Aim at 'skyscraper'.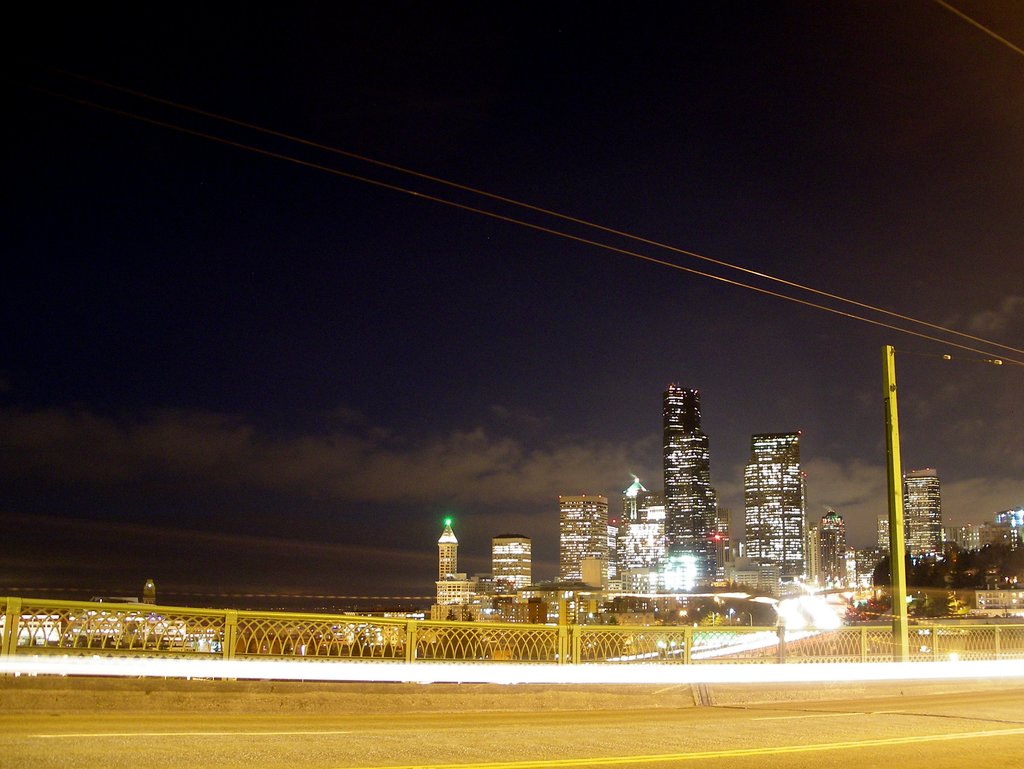
Aimed at rect(659, 385, 716, 583).
